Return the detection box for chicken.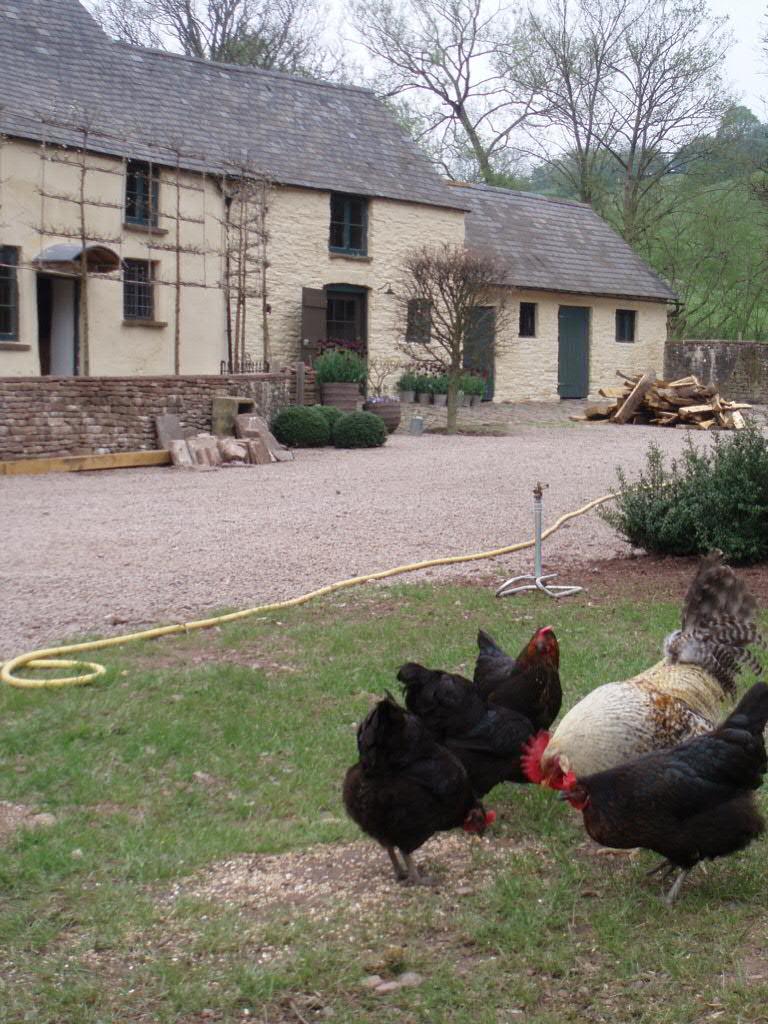
bbox(325, 690, 509, 909).
